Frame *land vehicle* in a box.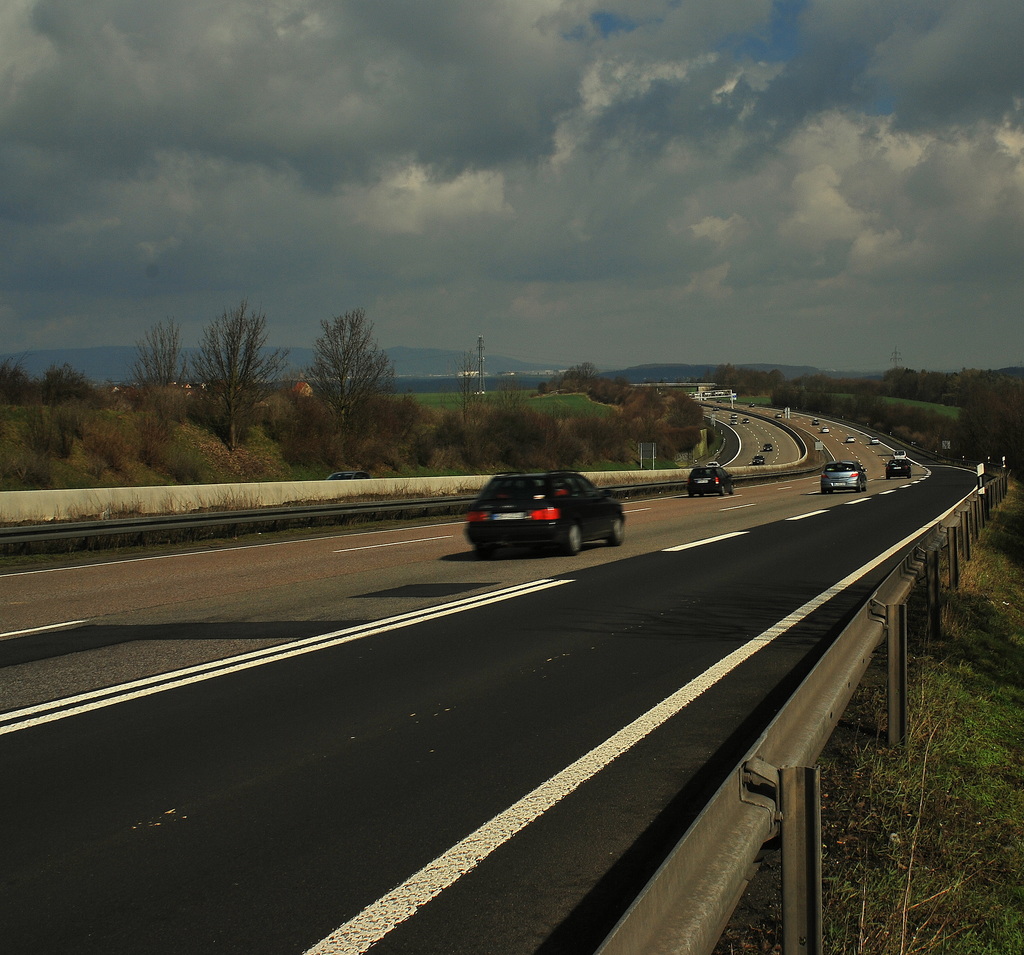
<bbox>891, 448, 908, 460</bbox>.
